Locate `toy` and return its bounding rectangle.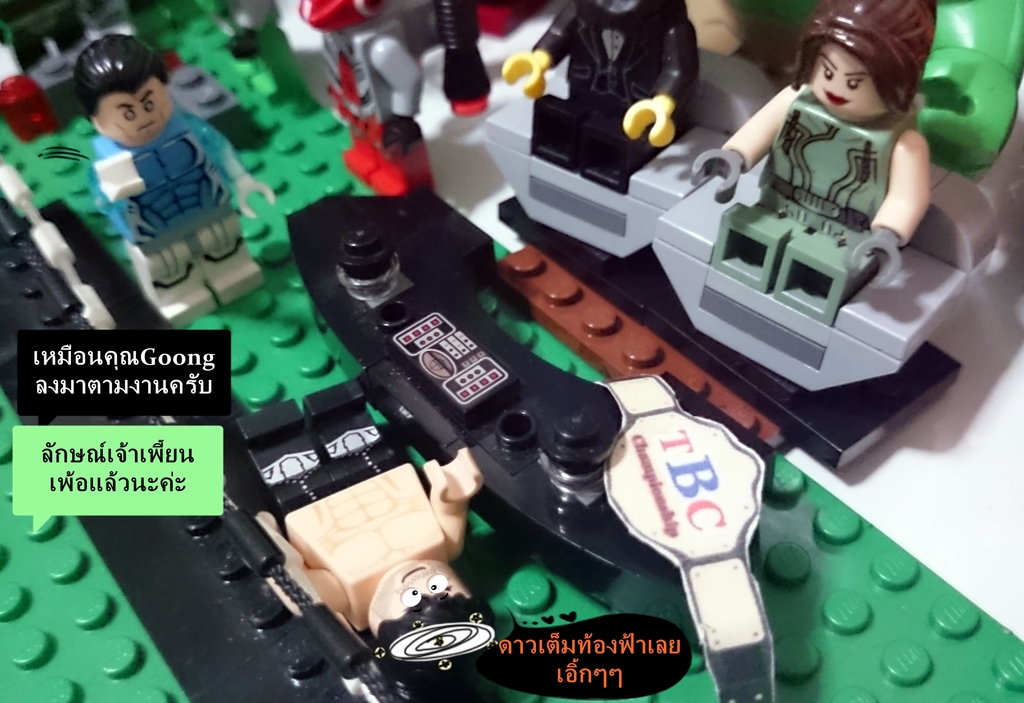
BBox(283, 179, 646, 592).
